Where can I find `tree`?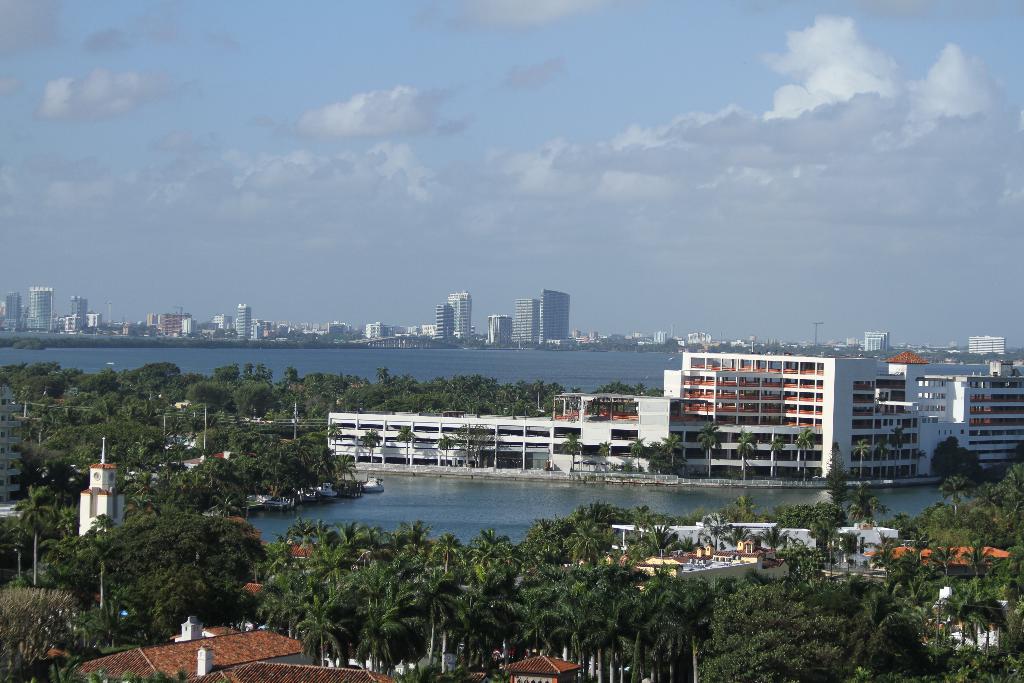
You can find it at [x1=397, y1=516, x2=429, y2=555].
